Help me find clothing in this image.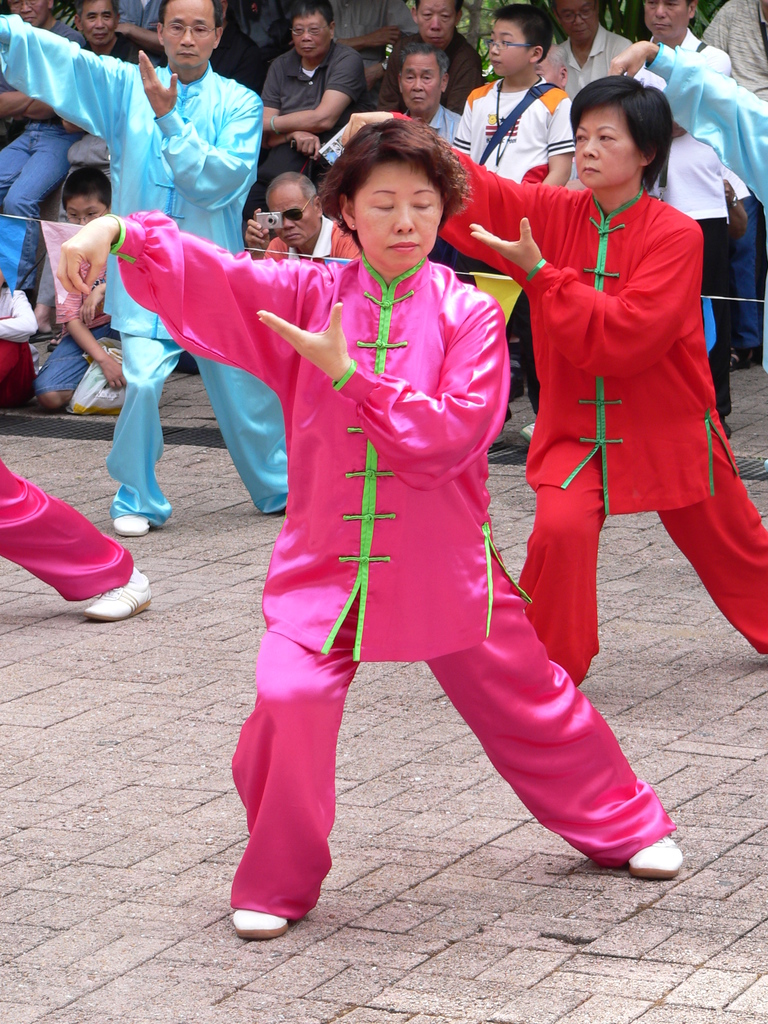
Found it: pyautogui.locateOnScreen(323, 0, 420, 67).
